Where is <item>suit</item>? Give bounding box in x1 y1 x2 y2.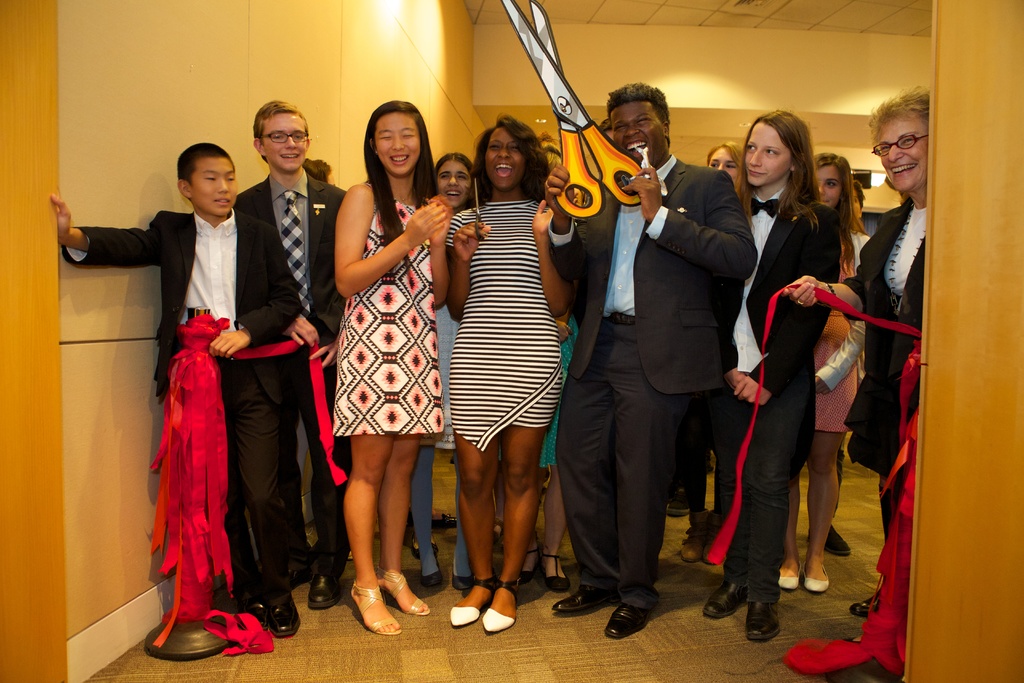
554 140 733 625.
